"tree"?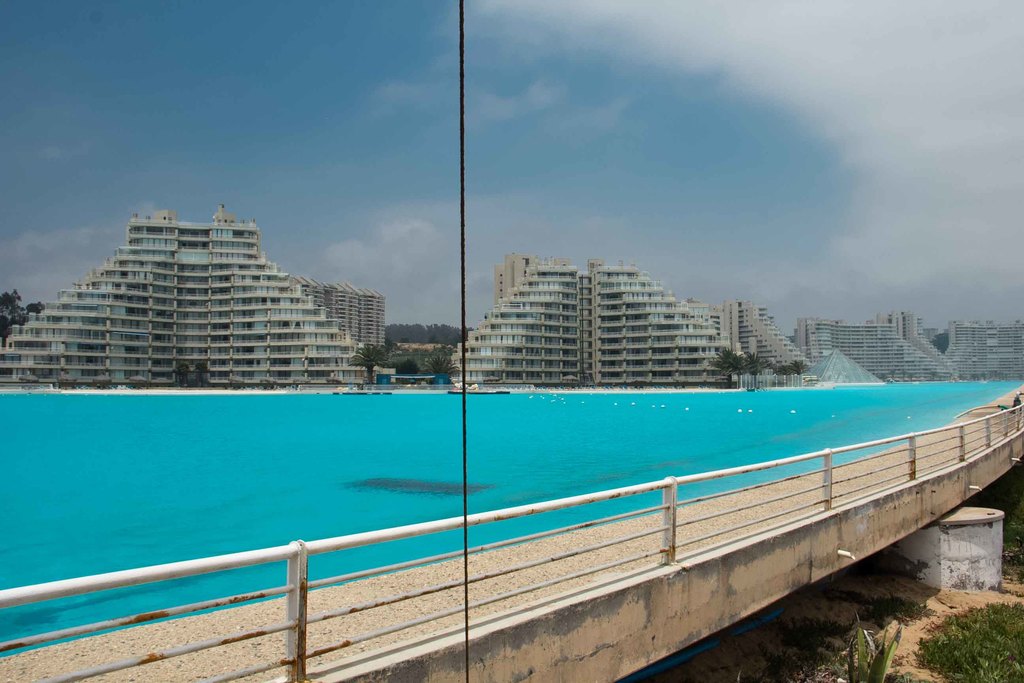
(left=419, top=347, right=462, bottom=375)
